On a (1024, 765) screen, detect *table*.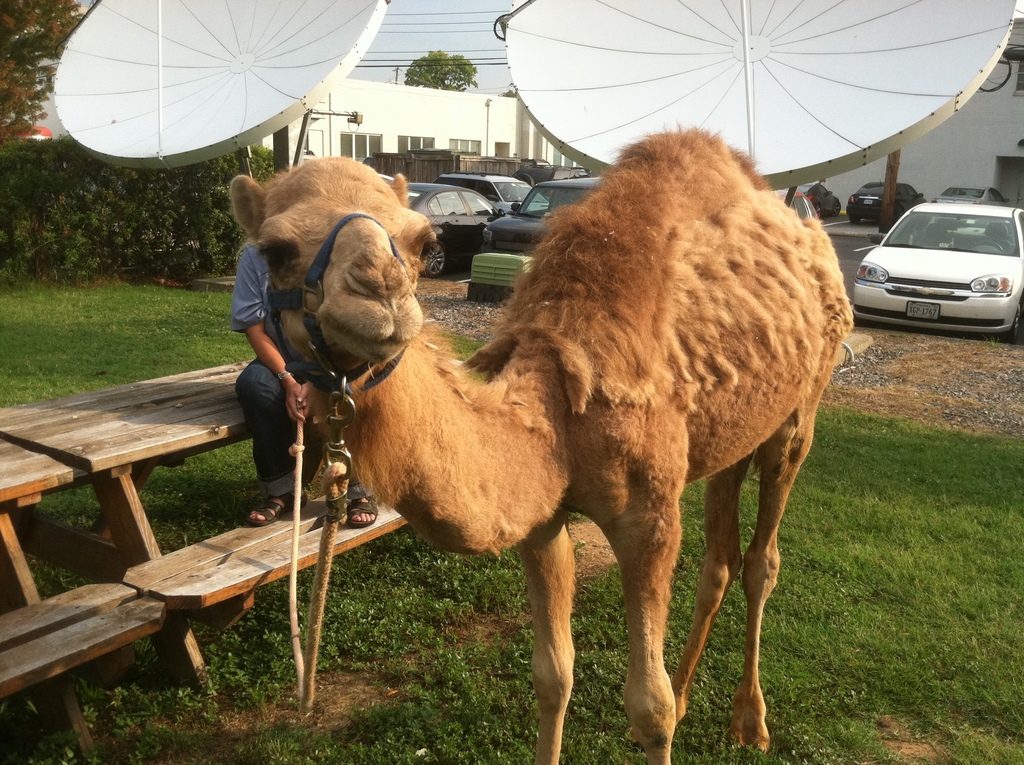
bbox=[0, 430, 101, 761].
